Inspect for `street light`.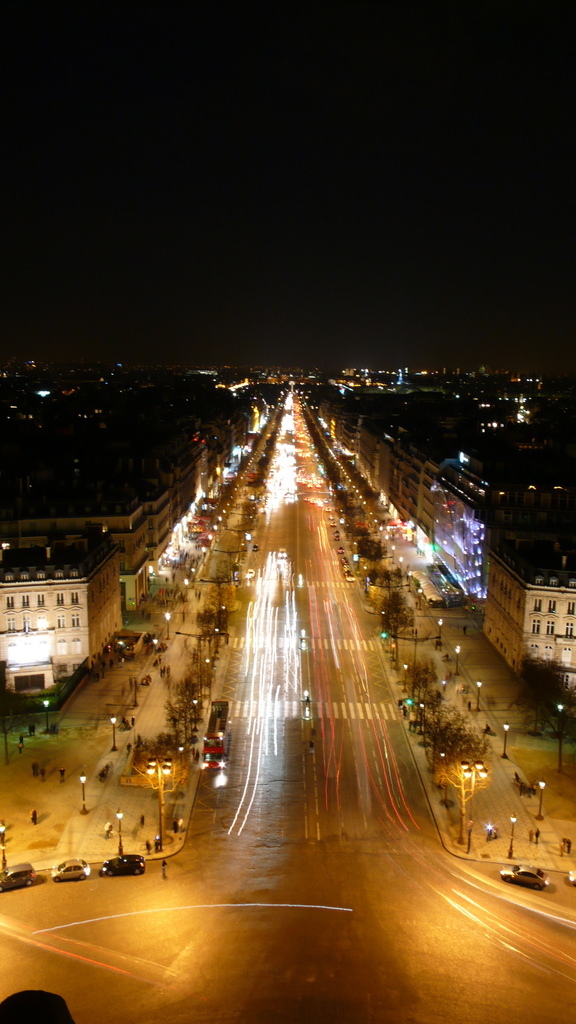
Inspection: 230,512,258,521.
